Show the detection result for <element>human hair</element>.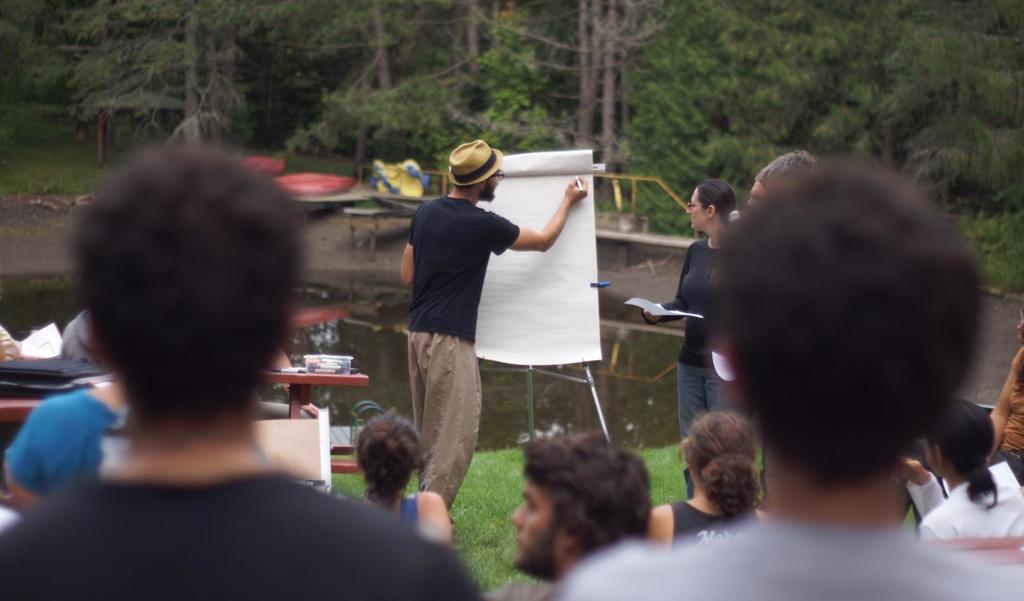
rect(68, 124, 300, 442).
